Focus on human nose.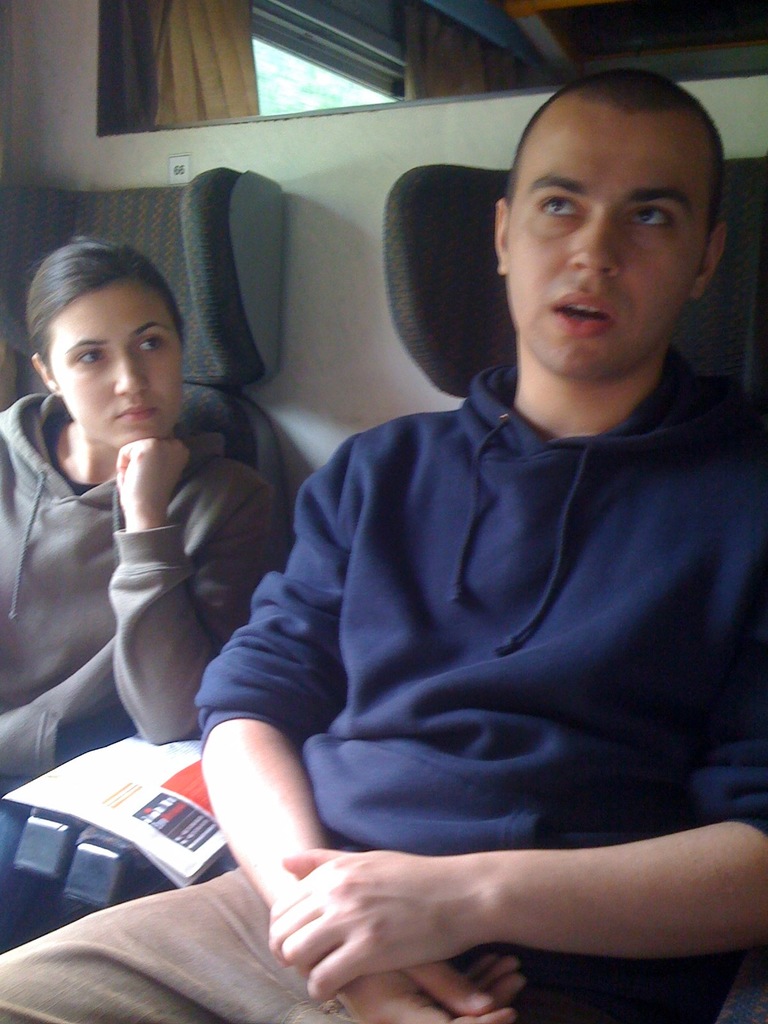
Focused at left=114, top=357, right=147, bottom=397.
